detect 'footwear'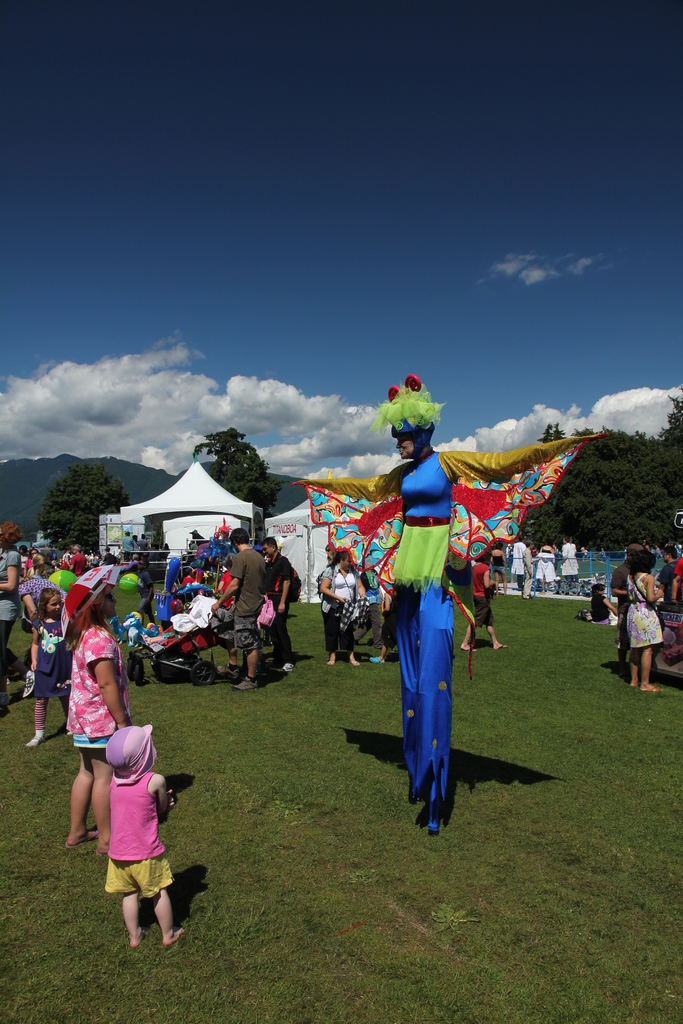
(351, 655, 360, 665)
